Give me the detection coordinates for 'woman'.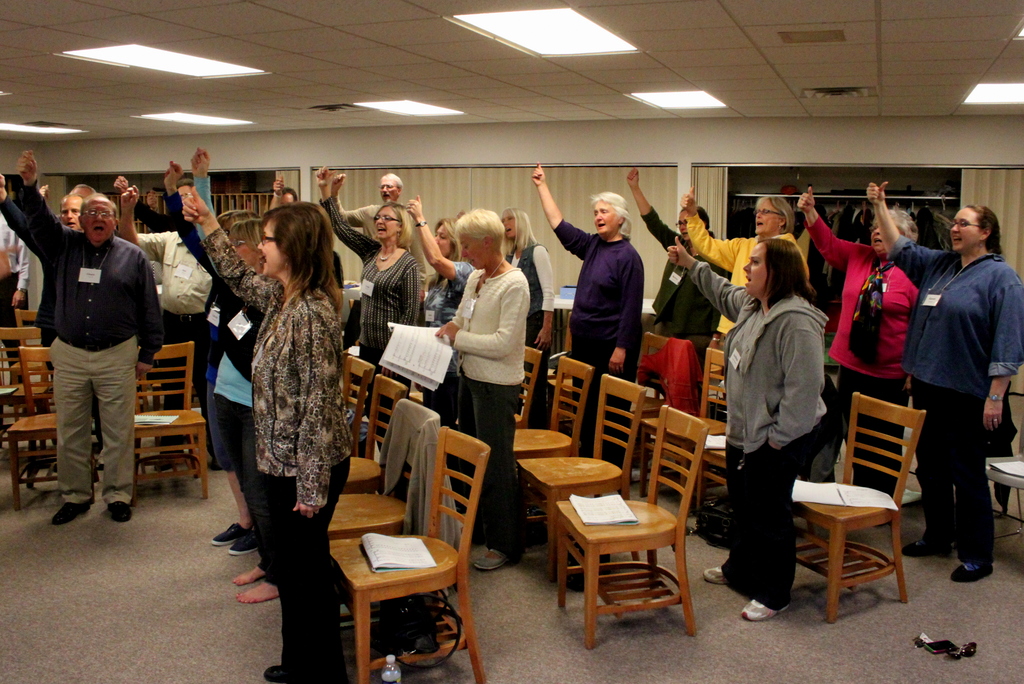
403 192 477 425.
